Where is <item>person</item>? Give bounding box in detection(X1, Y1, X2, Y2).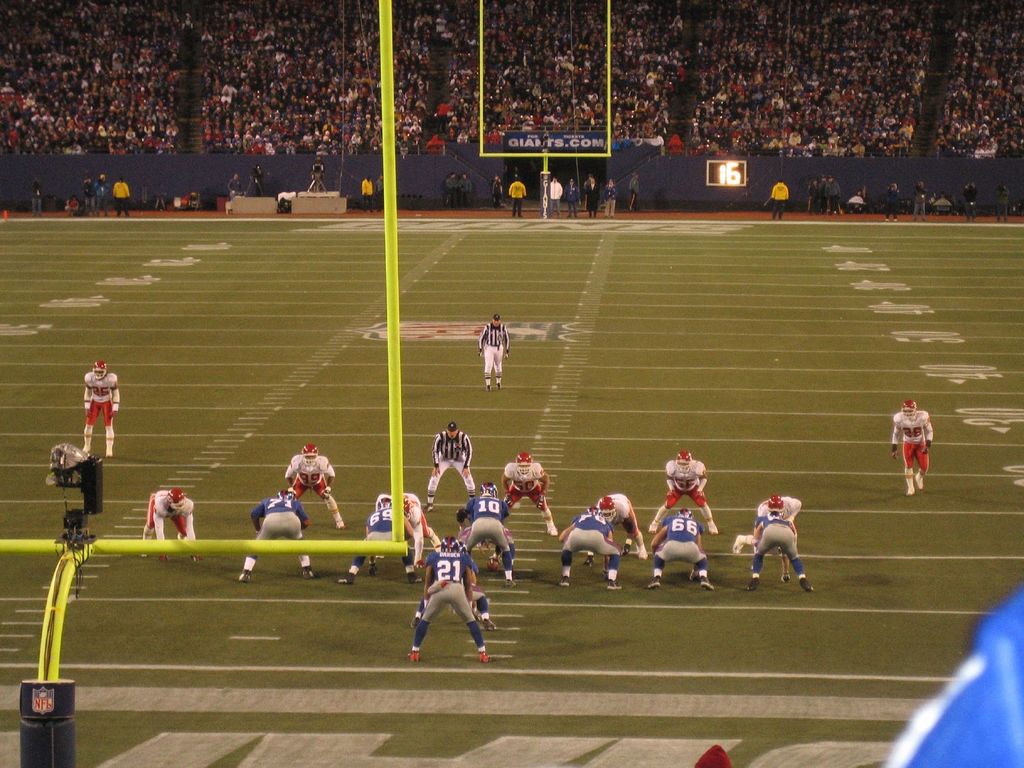
detection(765, 172, 789, 219).
